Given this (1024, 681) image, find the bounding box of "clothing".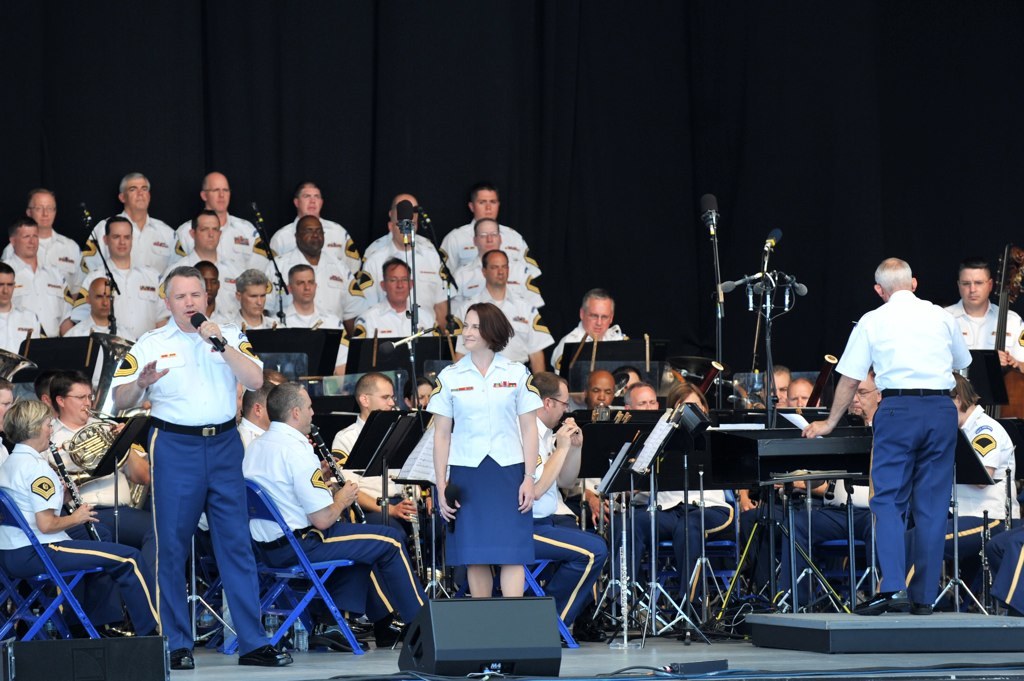
box(553, 314, 629, 367).
